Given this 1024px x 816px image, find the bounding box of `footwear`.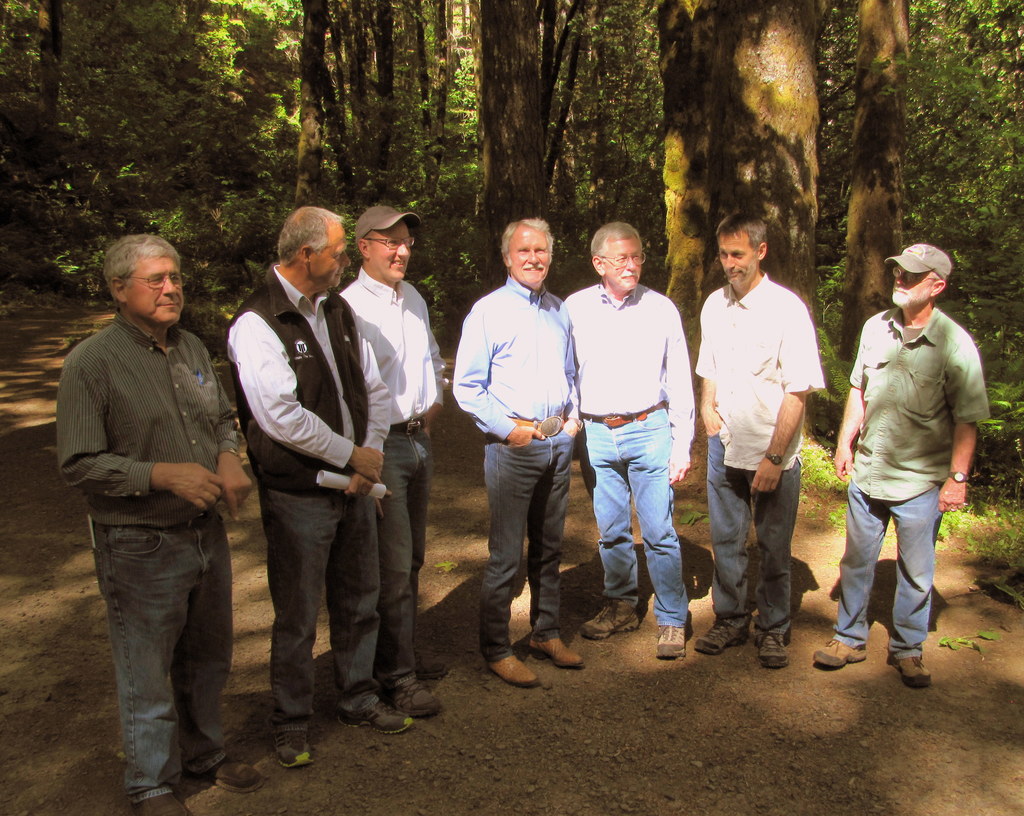
crop(139, 788, 214, 815).
